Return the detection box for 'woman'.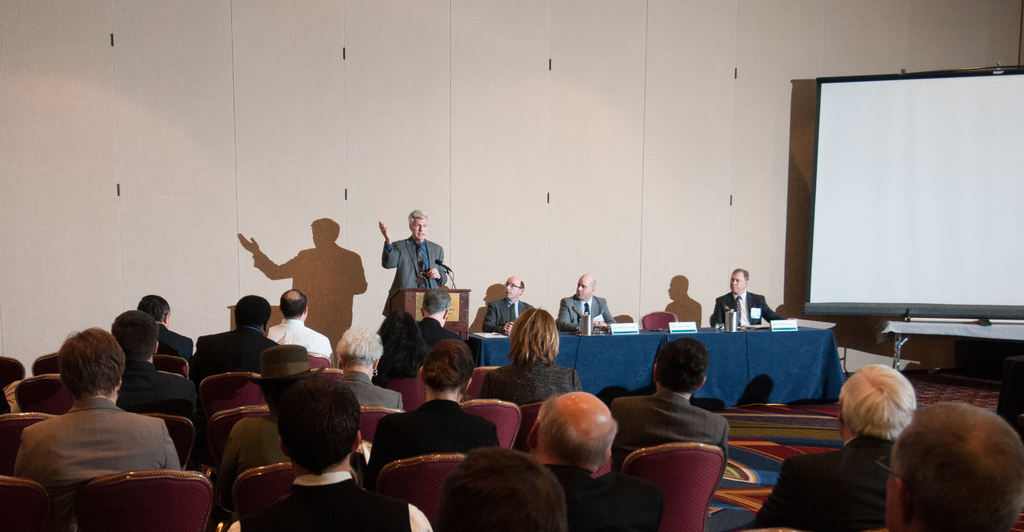
detection(493, 303, 562, 386).
